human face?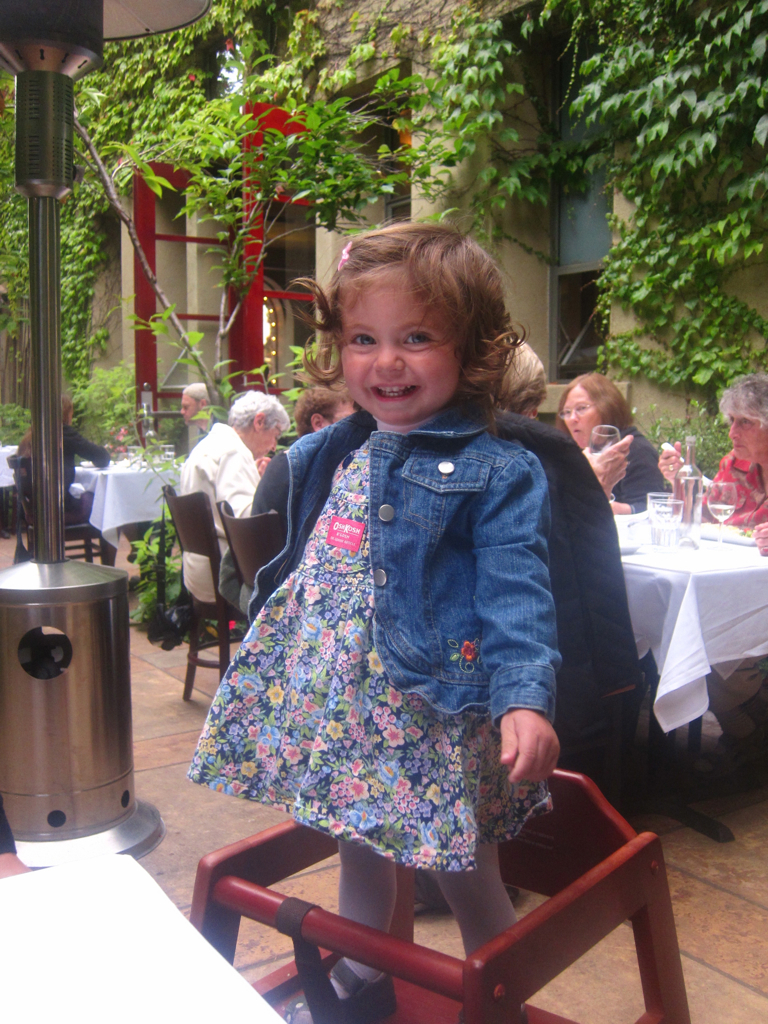
bbox=(181, 391, 201, 426)
